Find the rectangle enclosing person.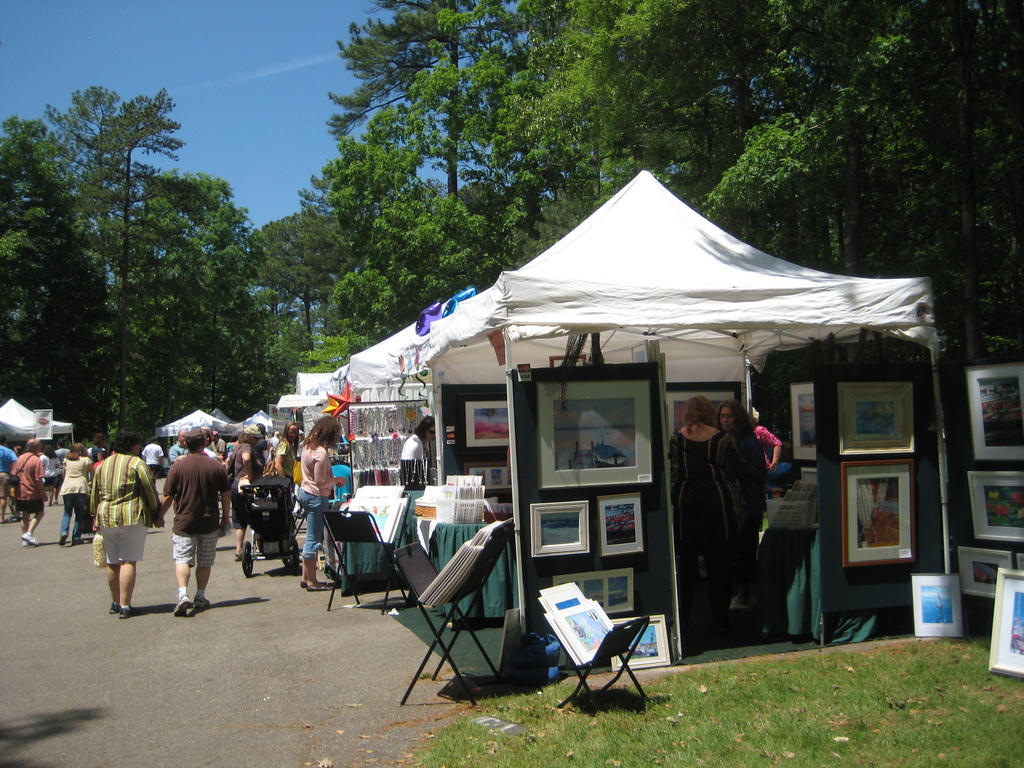
(x1=156, y1=426, x2=226, y2=629).
